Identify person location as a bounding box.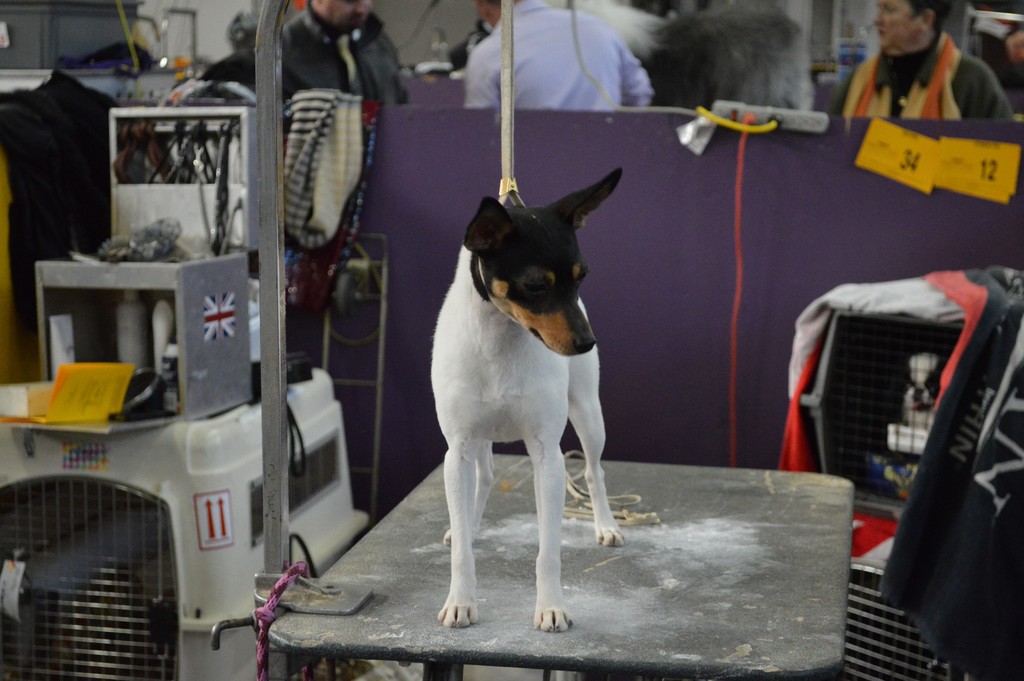
crop(462, 0, 652, 110).
